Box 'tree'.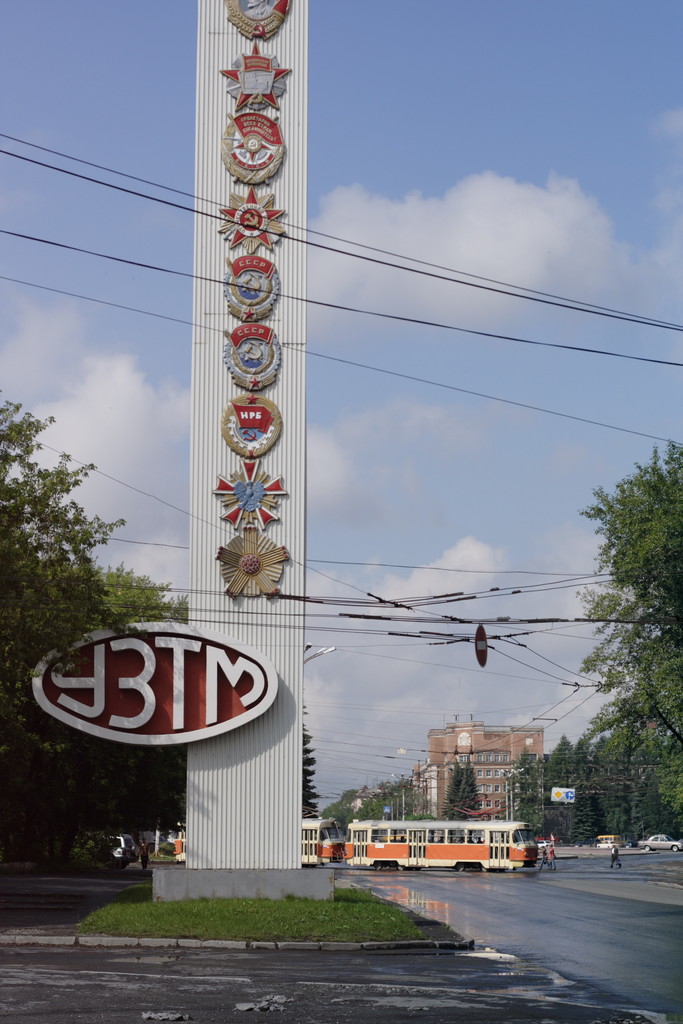
<bbox>441, 760, 487, 822</bbox>.
